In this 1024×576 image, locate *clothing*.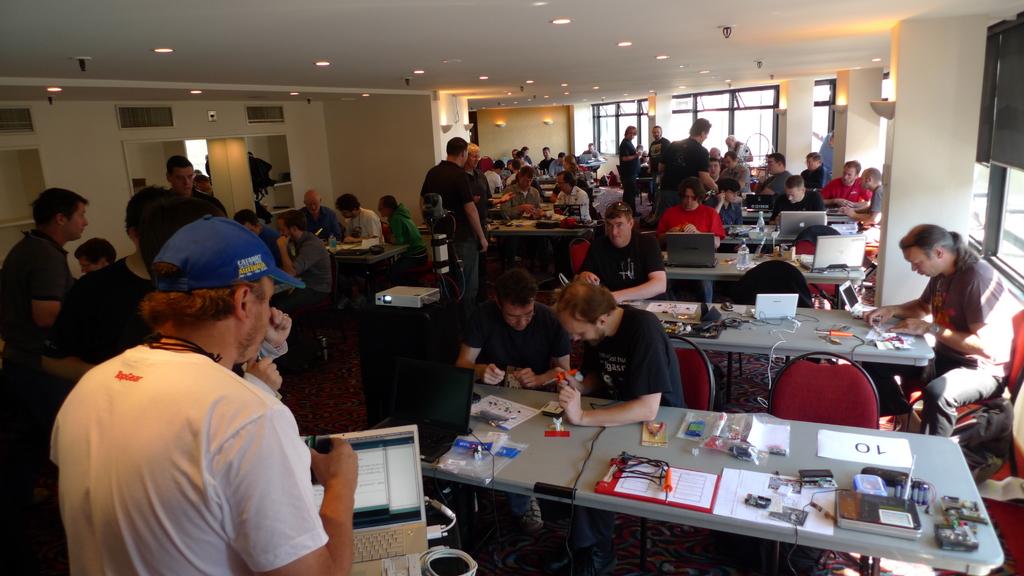
Bounding box: l=858, t=231, r=1013, b=437.
